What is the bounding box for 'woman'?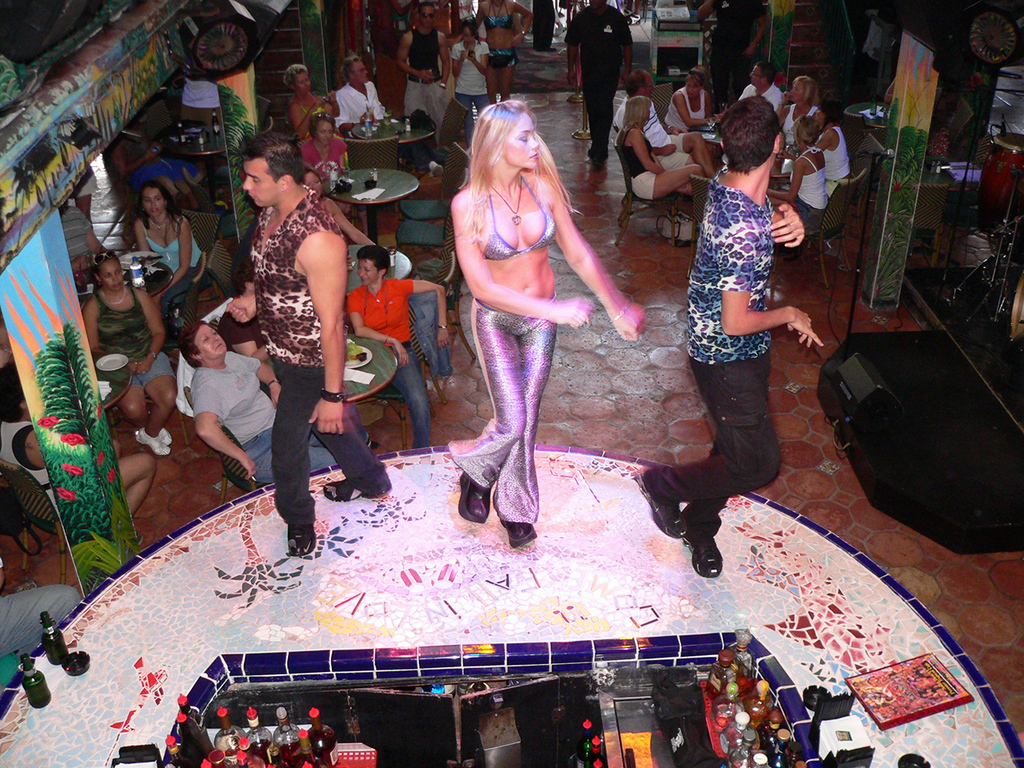
left=297, top=162, right=374, bottom=248.
